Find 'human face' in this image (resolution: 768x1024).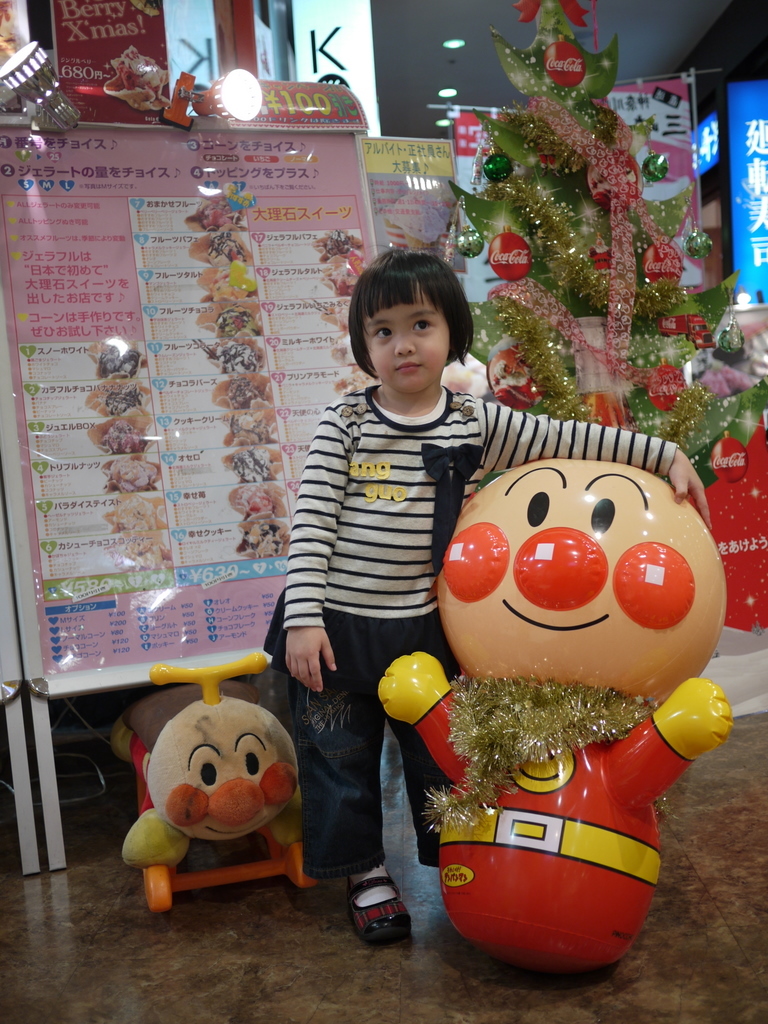
147, 700, 301, 838.
